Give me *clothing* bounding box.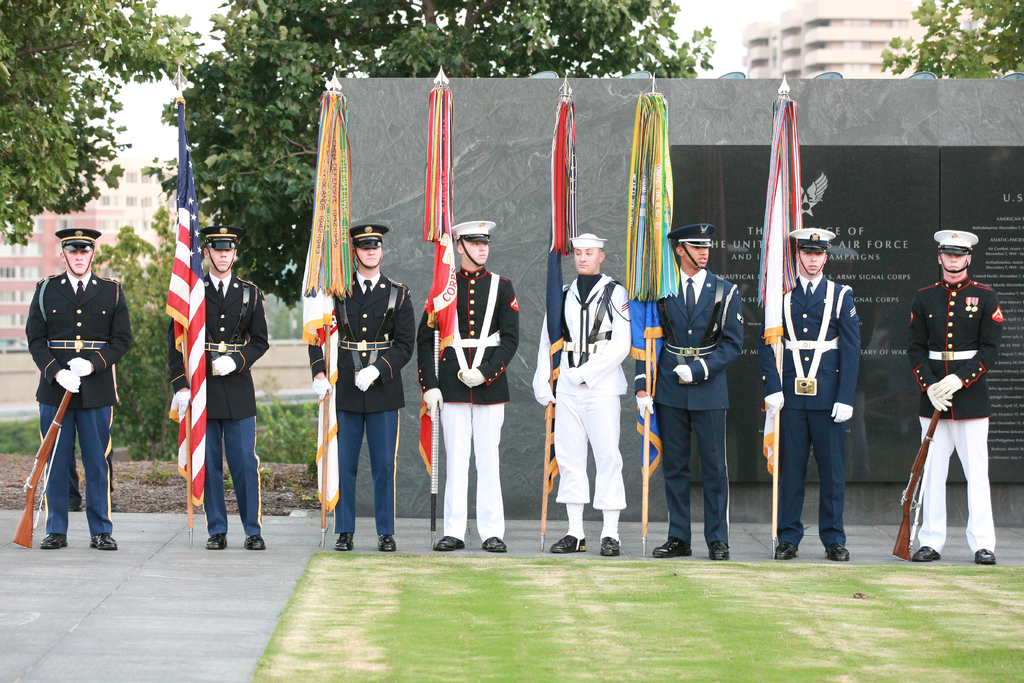
[170, 264, 276, 545].
